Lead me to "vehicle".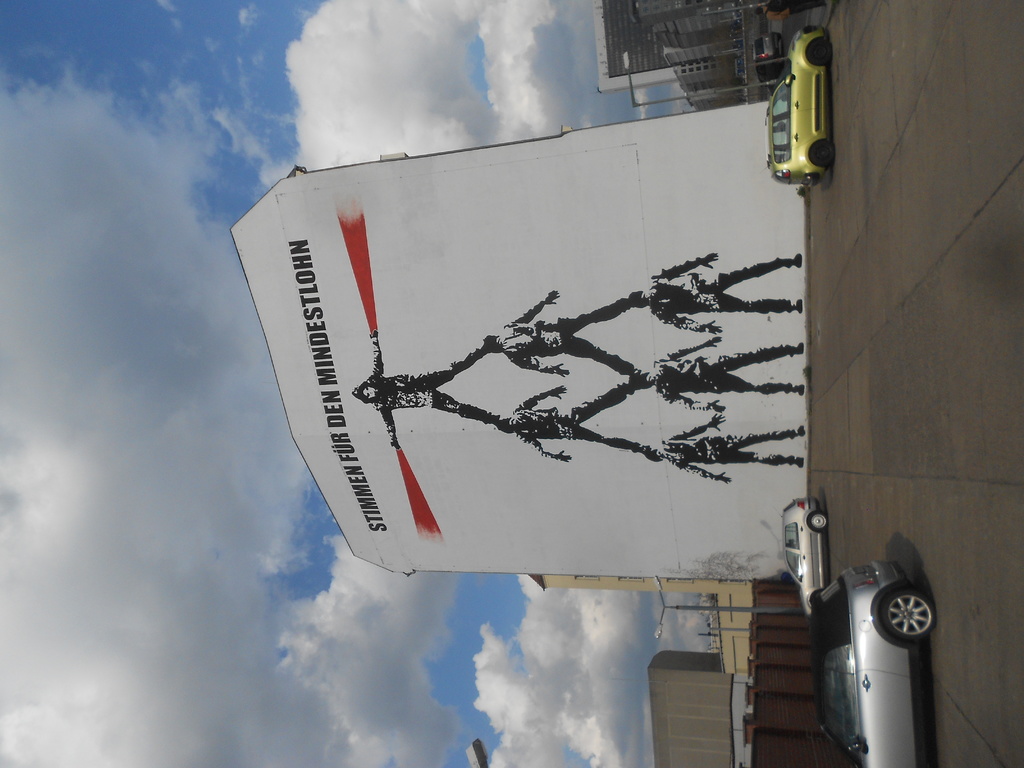
Lead to x1=764, y1=19, x2=836, y2=189.
